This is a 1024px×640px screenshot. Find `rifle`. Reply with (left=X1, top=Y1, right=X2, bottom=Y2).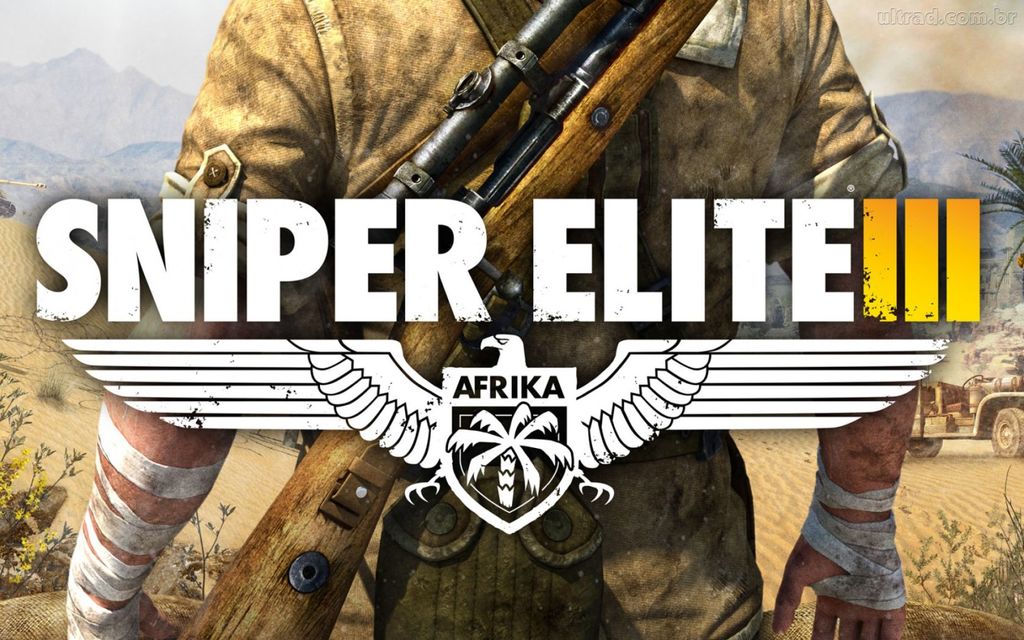
(left=175, top=0, right=718, bottom=639).
